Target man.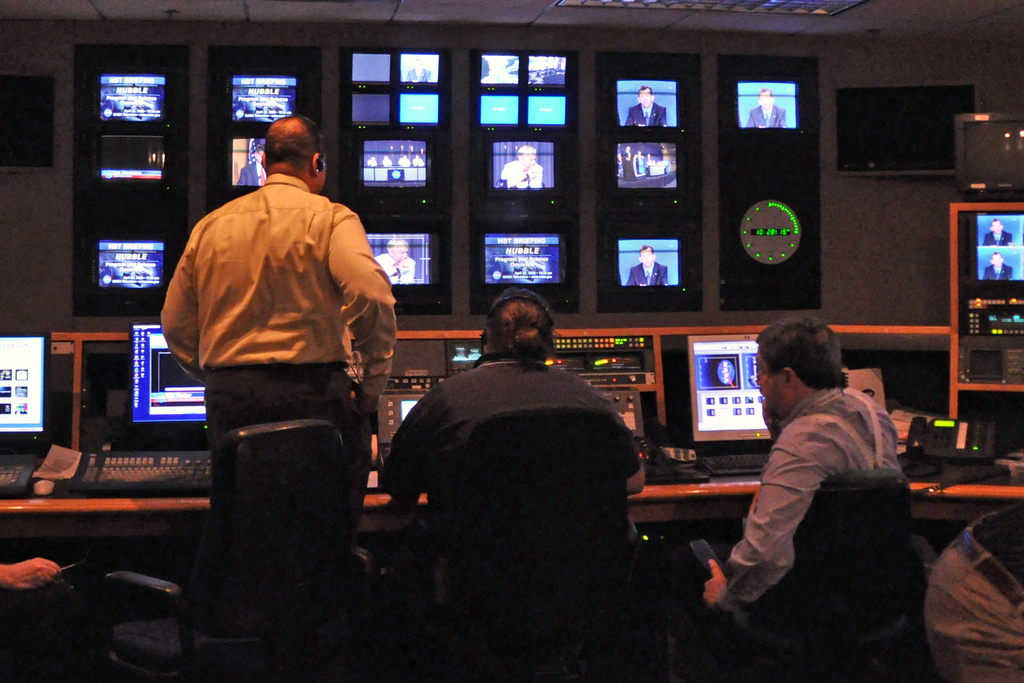
Target region: box(397, 155, 410, 166).
